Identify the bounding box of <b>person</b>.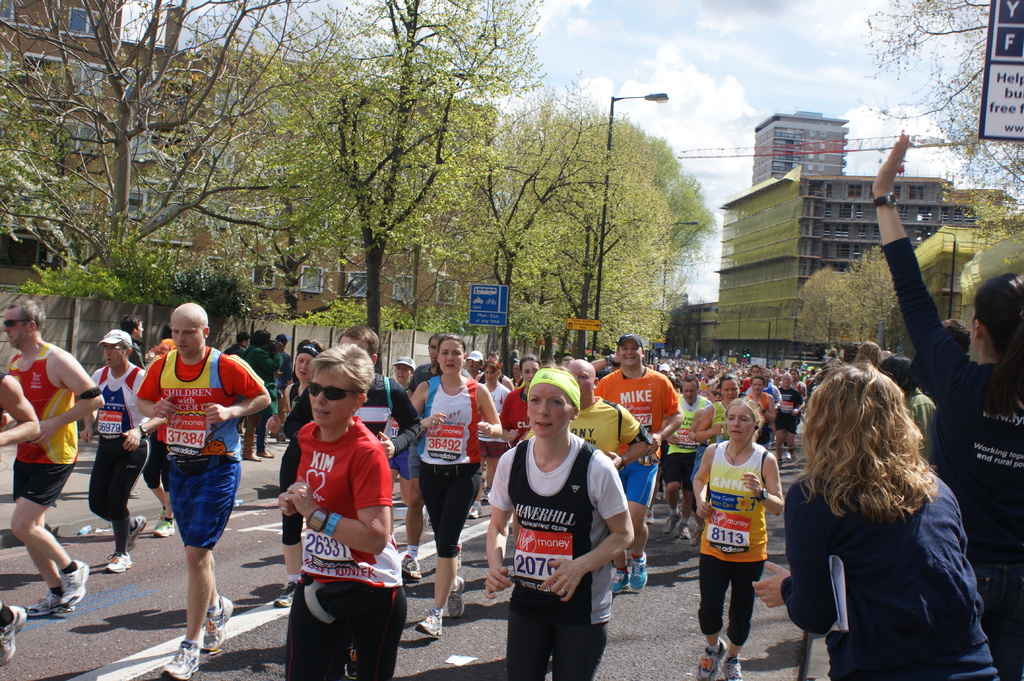
(275, 332, 332, 582).
